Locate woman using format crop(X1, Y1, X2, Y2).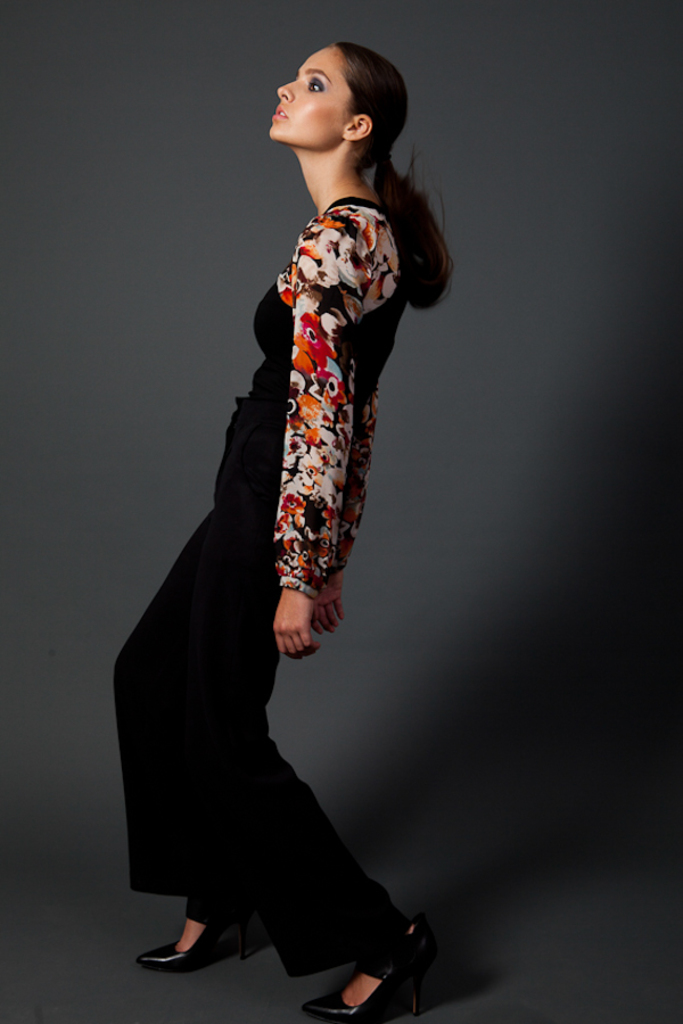
crop(129, 49, 445, 991).
